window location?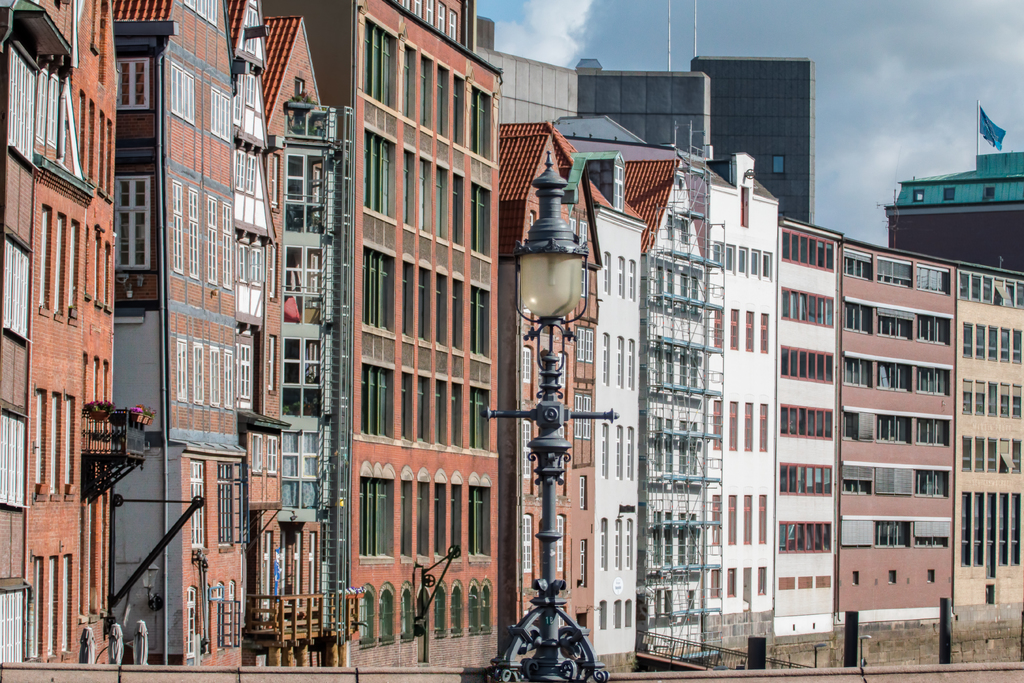
box=[841, 354, 872, 388]
